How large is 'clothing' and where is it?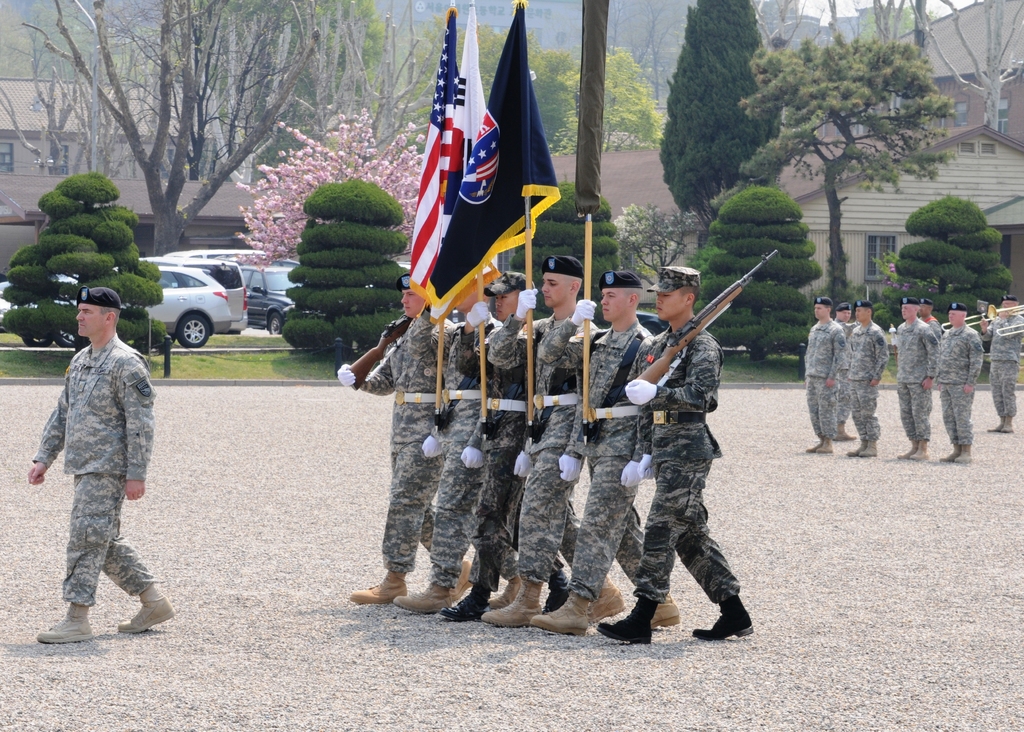
Bounding box: <box>986,321,1023,422</box>.
